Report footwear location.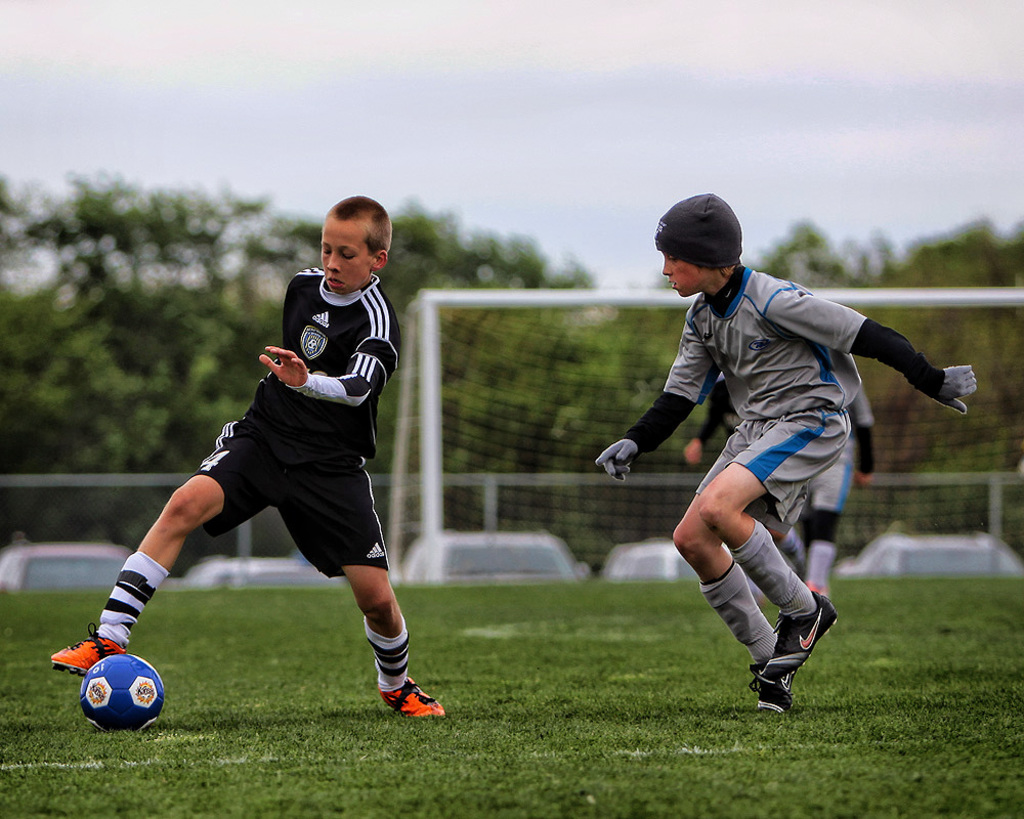
Report: 741 663 791 721.
